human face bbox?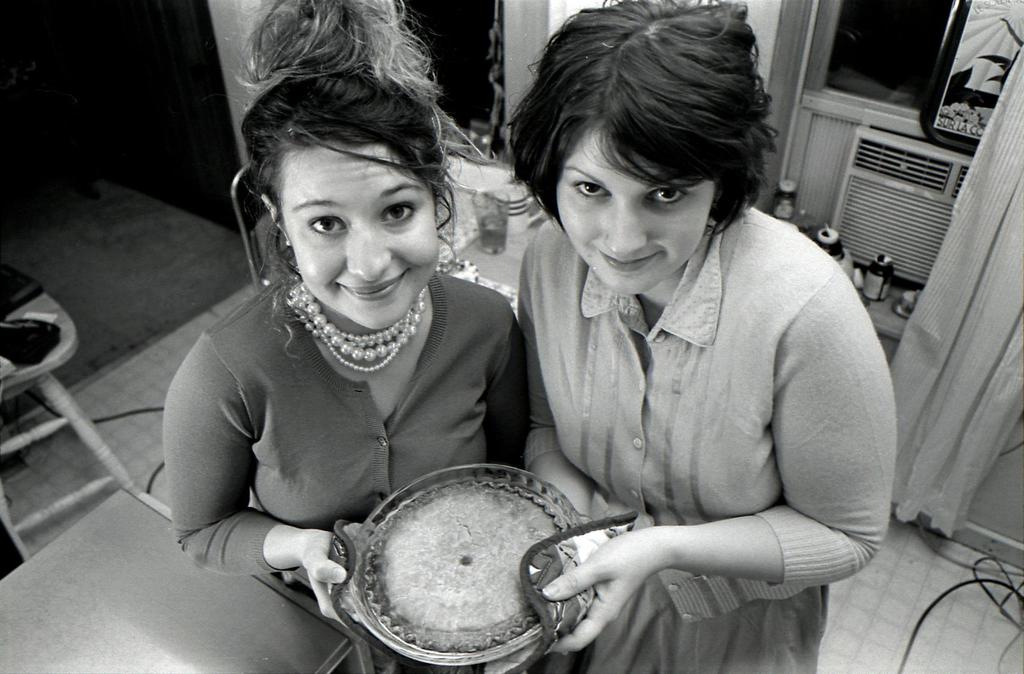
region(553, 124, 714, 293)
